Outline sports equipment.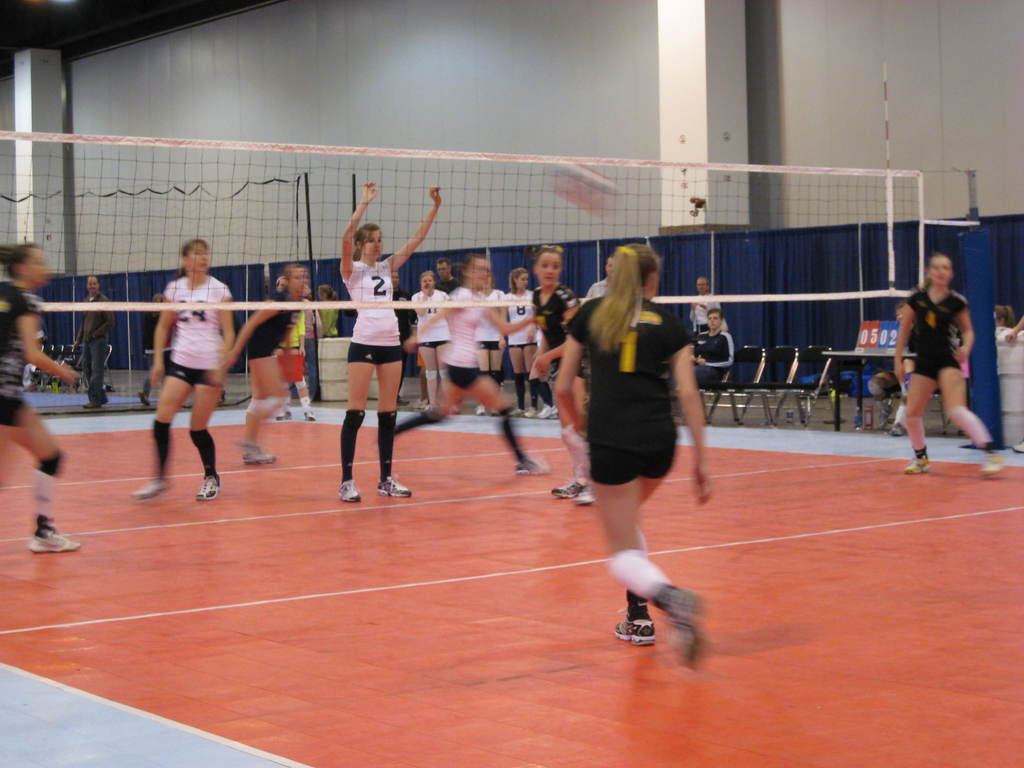
Outline: (left=198, top=479, right=222, bottom=498).
